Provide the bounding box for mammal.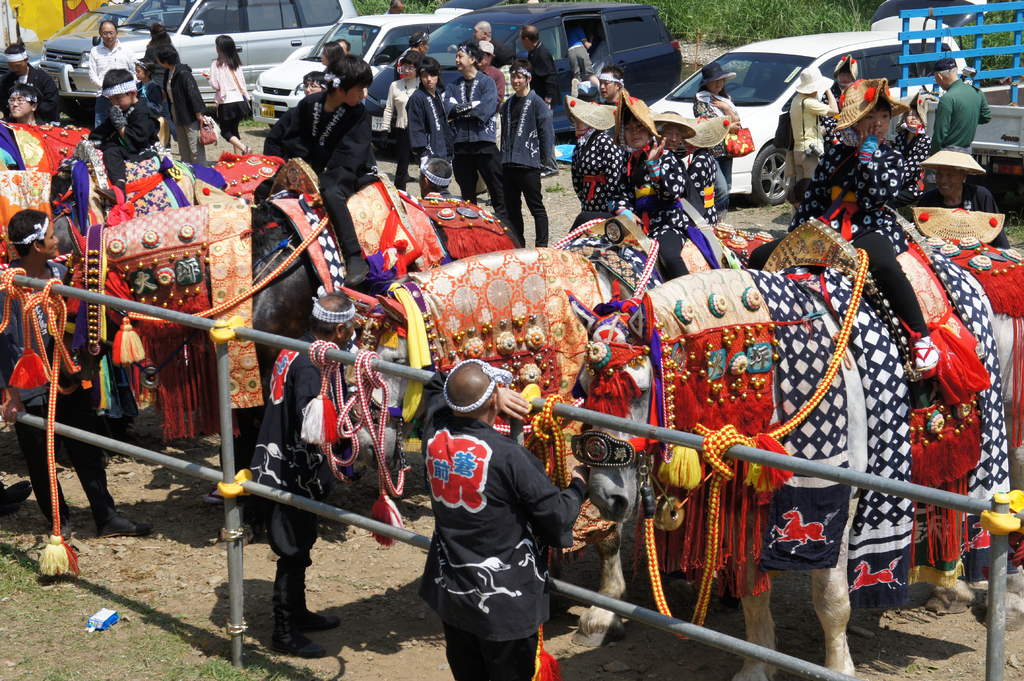
BBox(42, 157, 520, 503).
